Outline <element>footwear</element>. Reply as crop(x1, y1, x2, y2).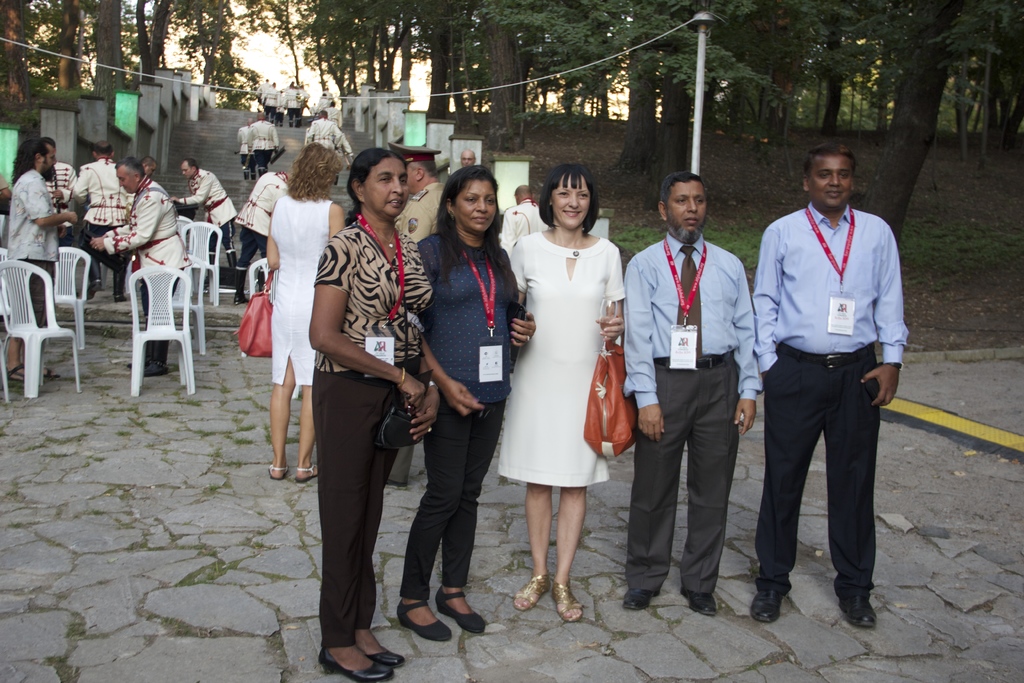
crop(113, 294, 129, 302).
